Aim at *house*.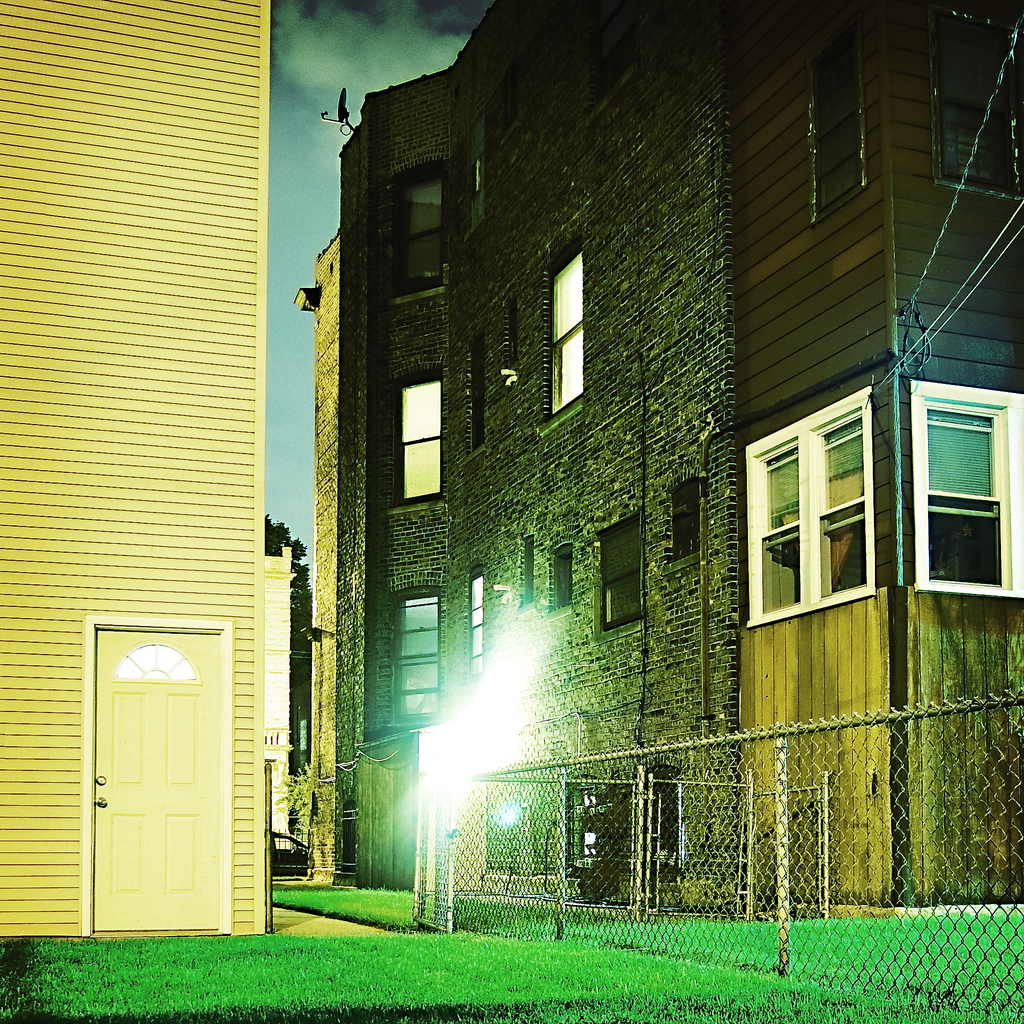
Aimed at x1=284 y1=0 x2=1023 y2=917.
